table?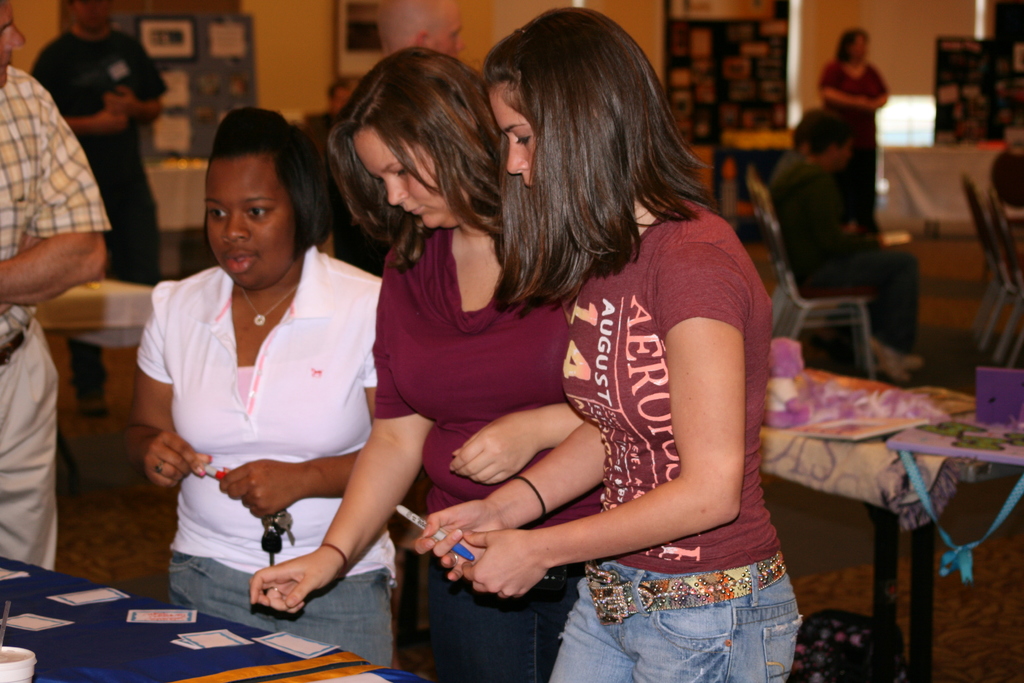
detection(883, 418, 1023, 682)
